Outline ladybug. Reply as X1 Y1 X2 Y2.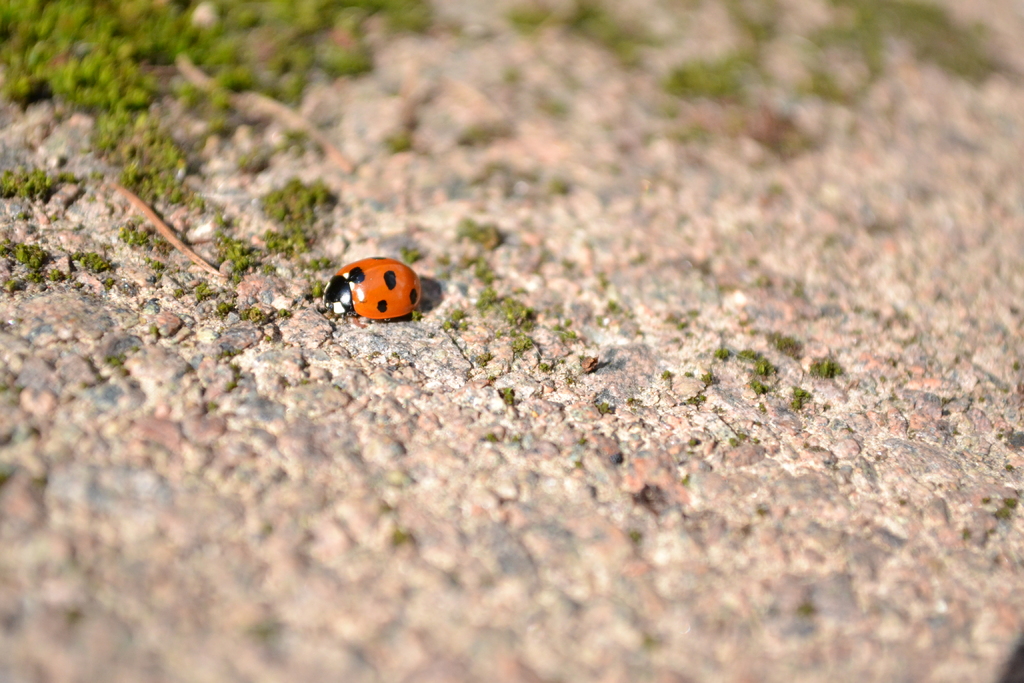
316 257 422 347.
